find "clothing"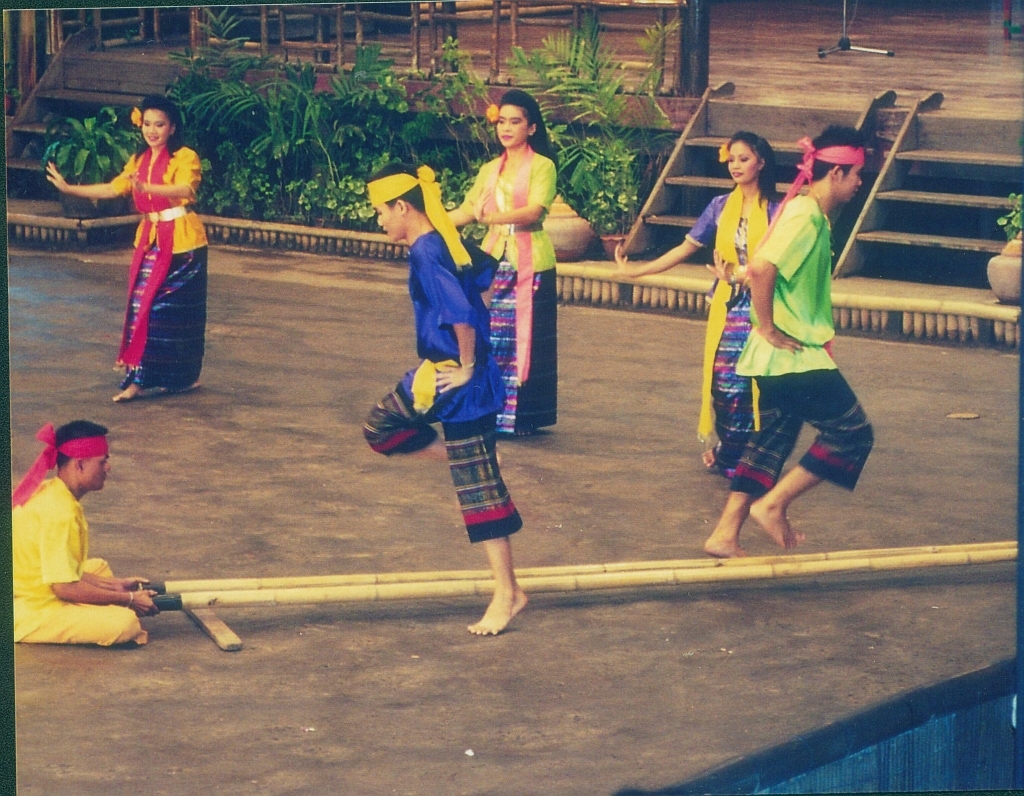
461, 140, 559, 436
